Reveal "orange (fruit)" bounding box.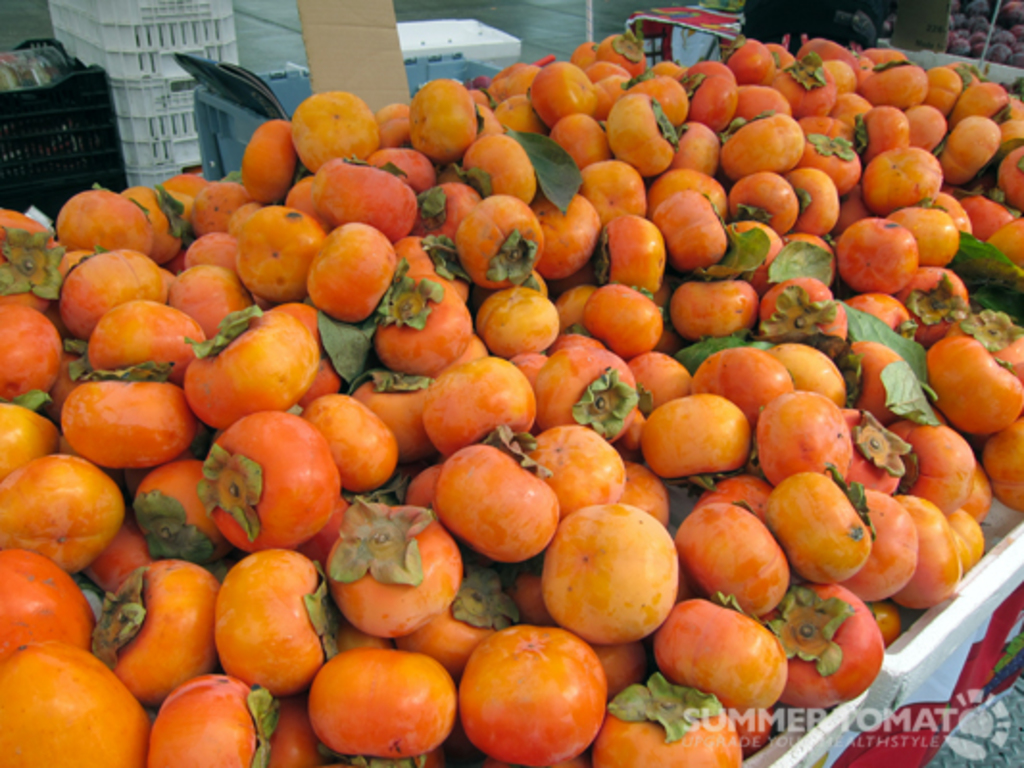
Revealed: bbox=[772, 386, 865, 492].
